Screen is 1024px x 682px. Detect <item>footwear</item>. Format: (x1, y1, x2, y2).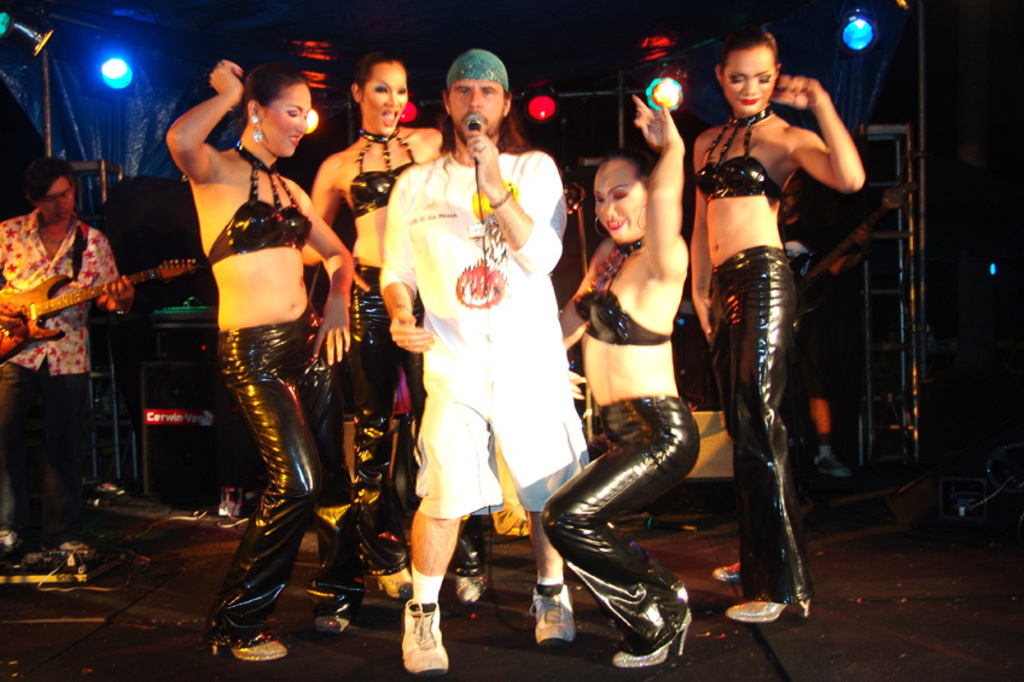
(612, 610, 693, 666).
